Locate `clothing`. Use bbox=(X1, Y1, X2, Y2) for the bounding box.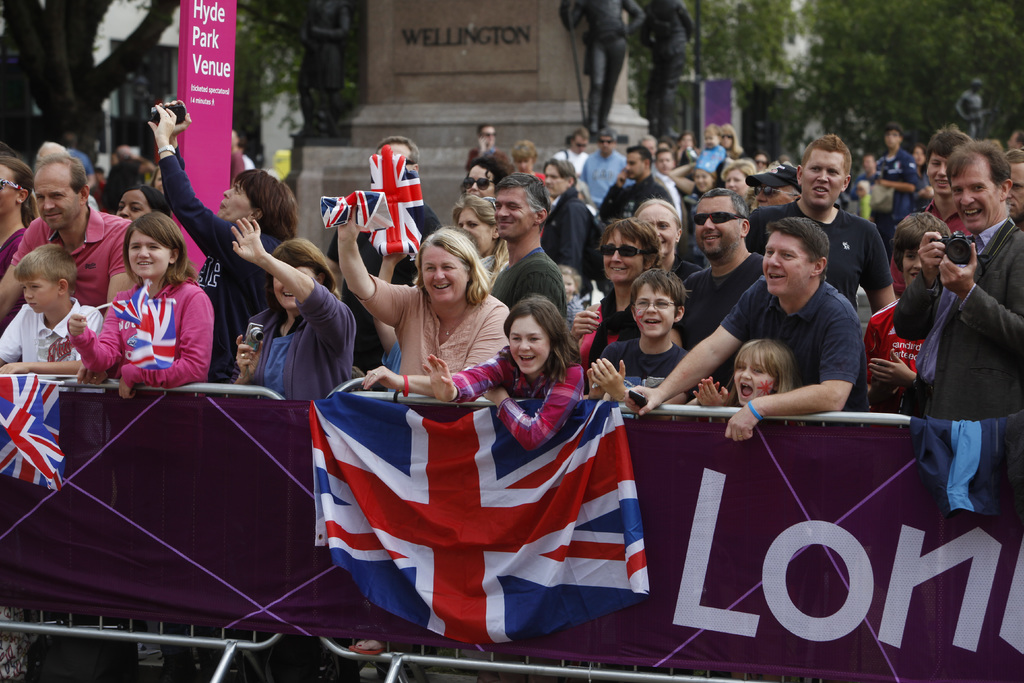
bbox=(908, 418, 1011, 520).
